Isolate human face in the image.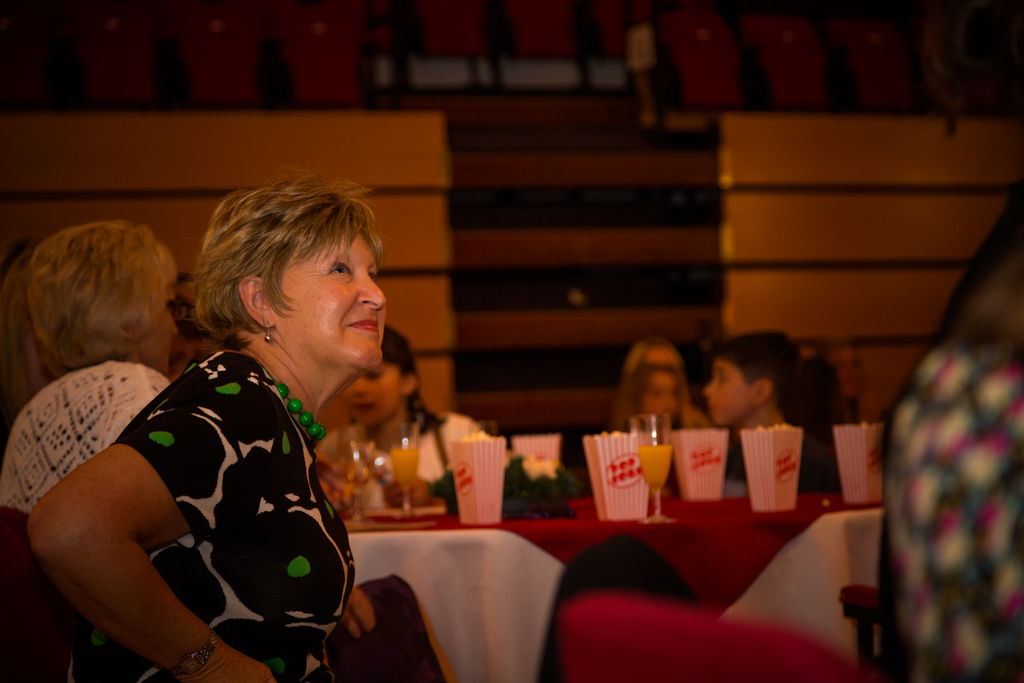
Isolated region: {"x1": 704, "y1": 366, "x2": 759, "y2": 428}.
